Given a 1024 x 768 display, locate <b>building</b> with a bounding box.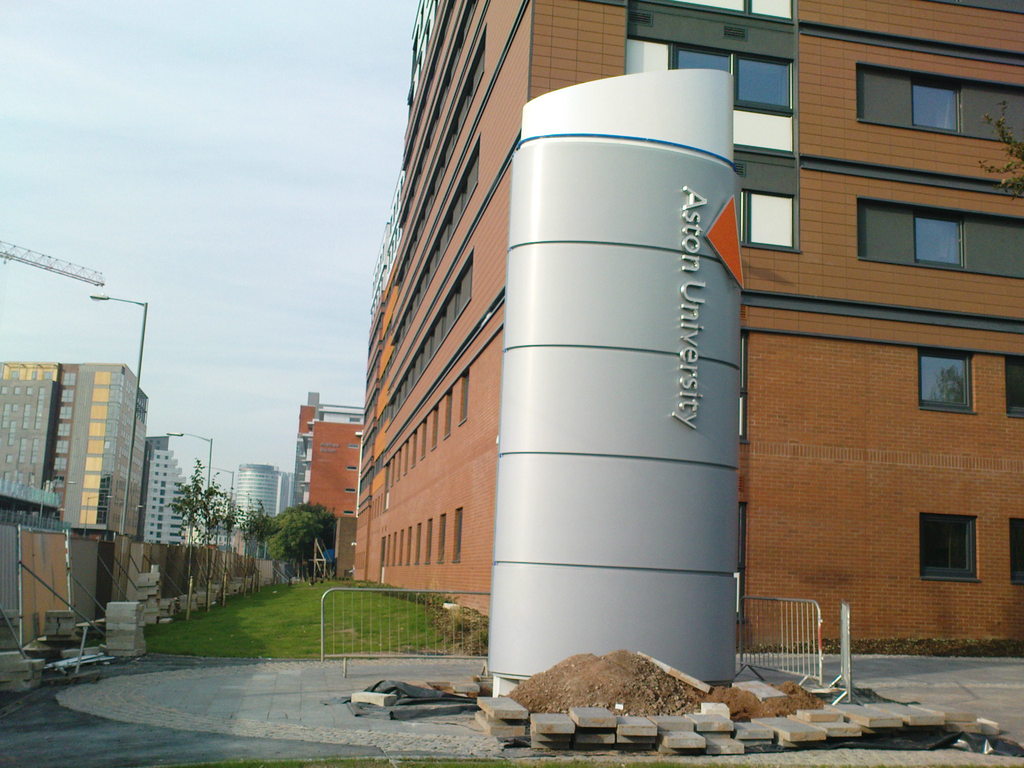
Located: locate(351, 0, 1023, 655).
